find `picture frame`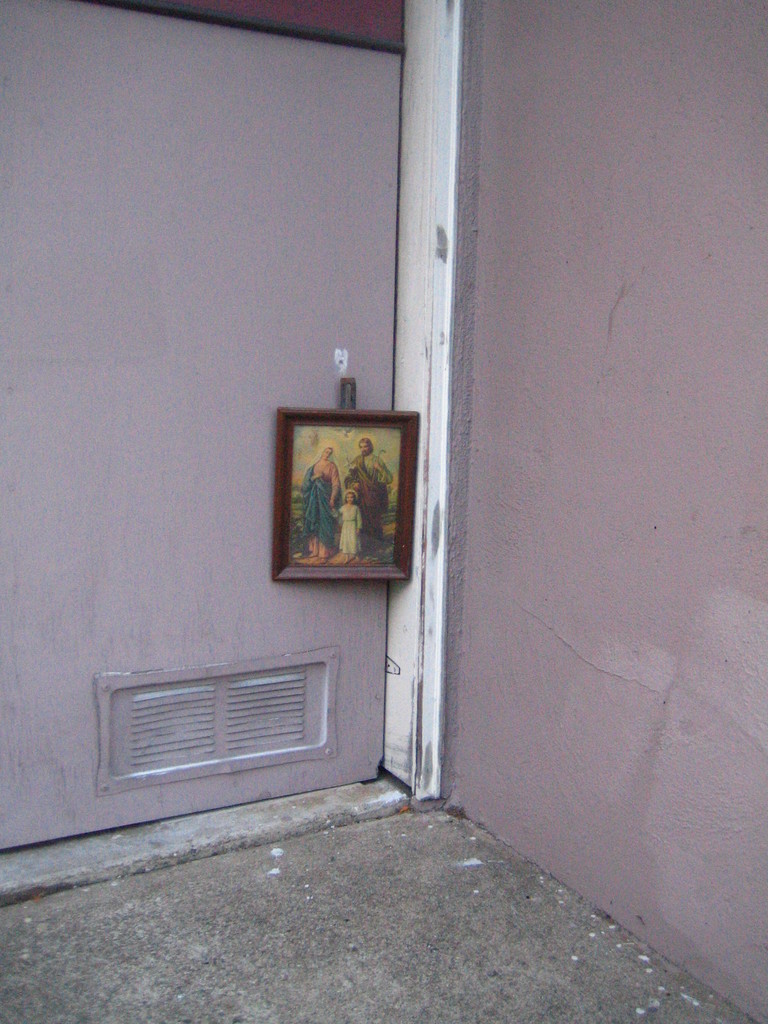
BBox(268, 380, 419, 584)
